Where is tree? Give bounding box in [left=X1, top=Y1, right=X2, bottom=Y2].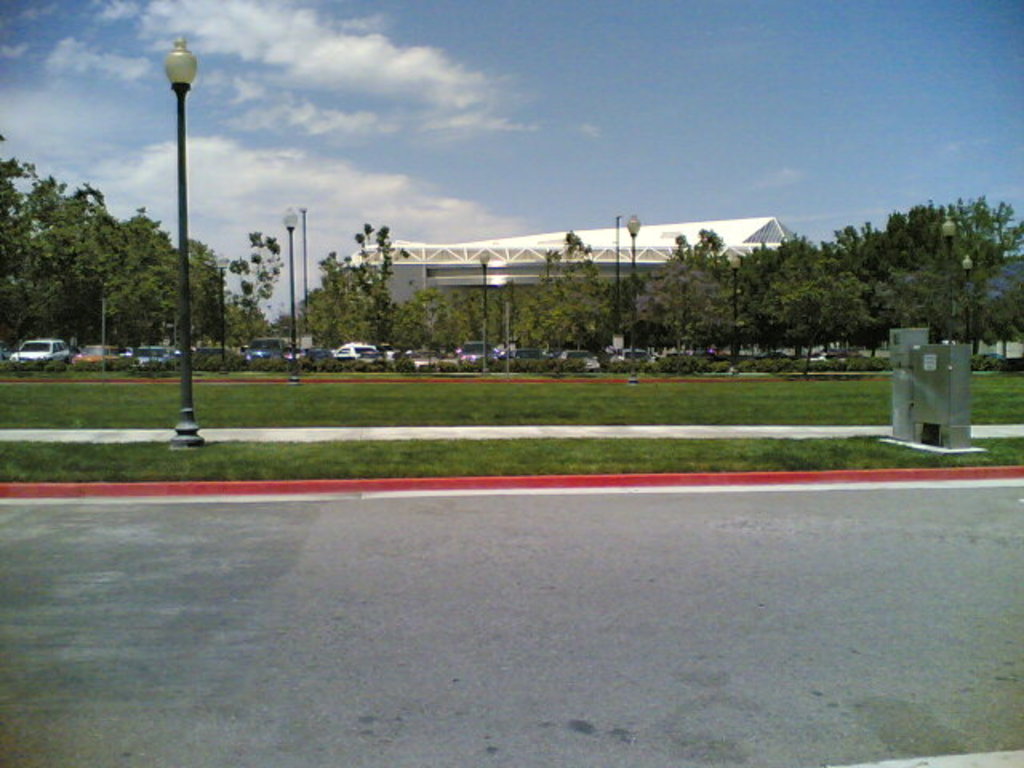
[left=771, top=242, right=840, bottom=342].
